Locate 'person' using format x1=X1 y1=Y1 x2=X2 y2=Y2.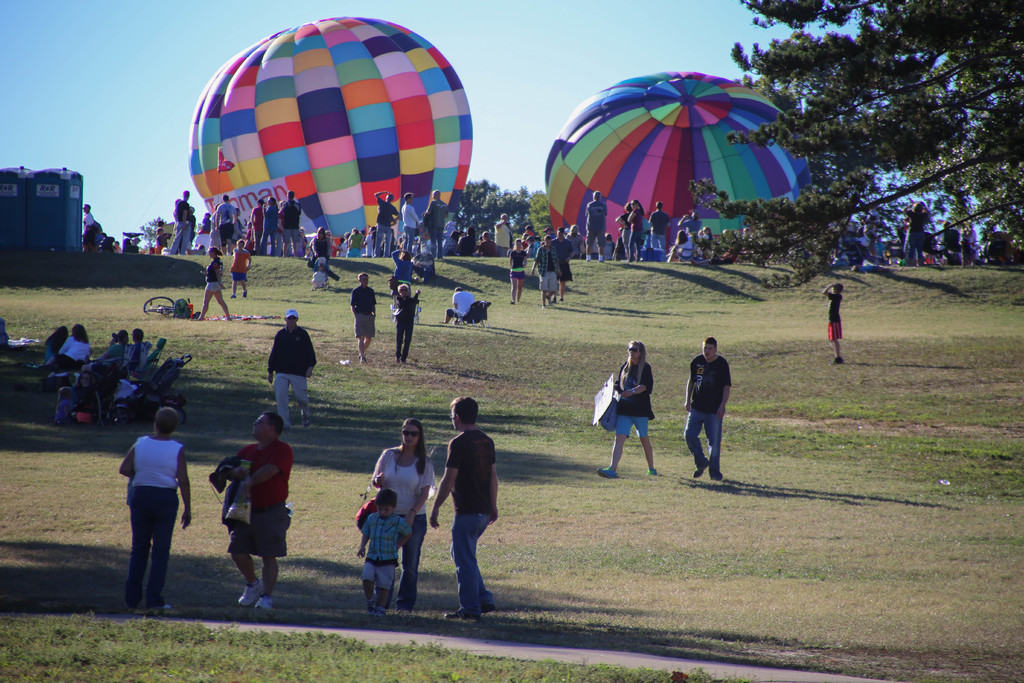
x1=196 y1=247 x2=231 y2=320.
